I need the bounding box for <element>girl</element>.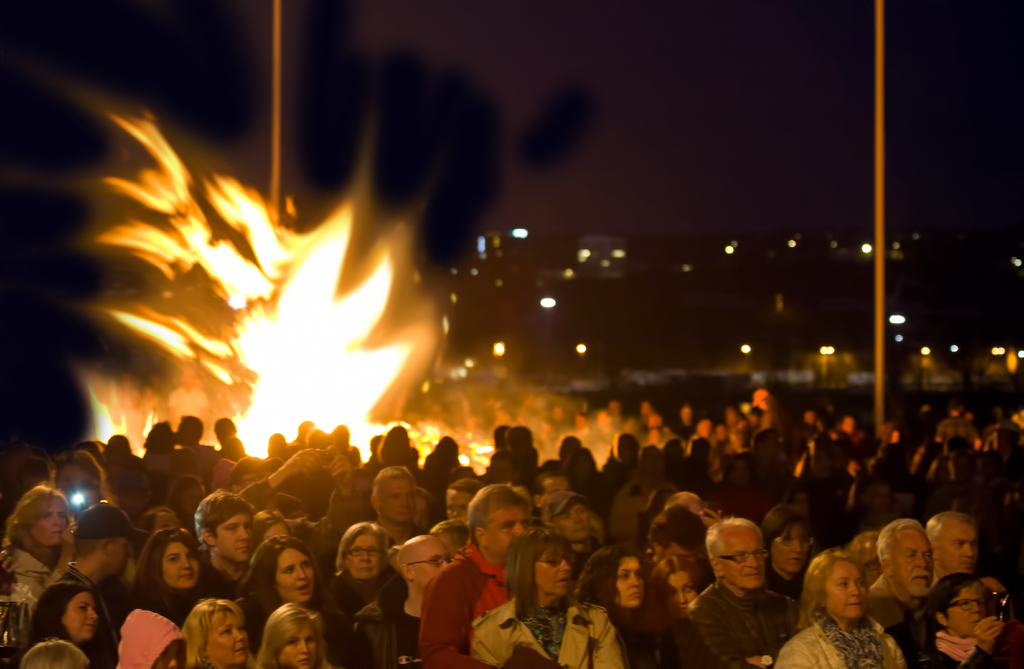
Here it is: box=[649, 550, 703, 635].
